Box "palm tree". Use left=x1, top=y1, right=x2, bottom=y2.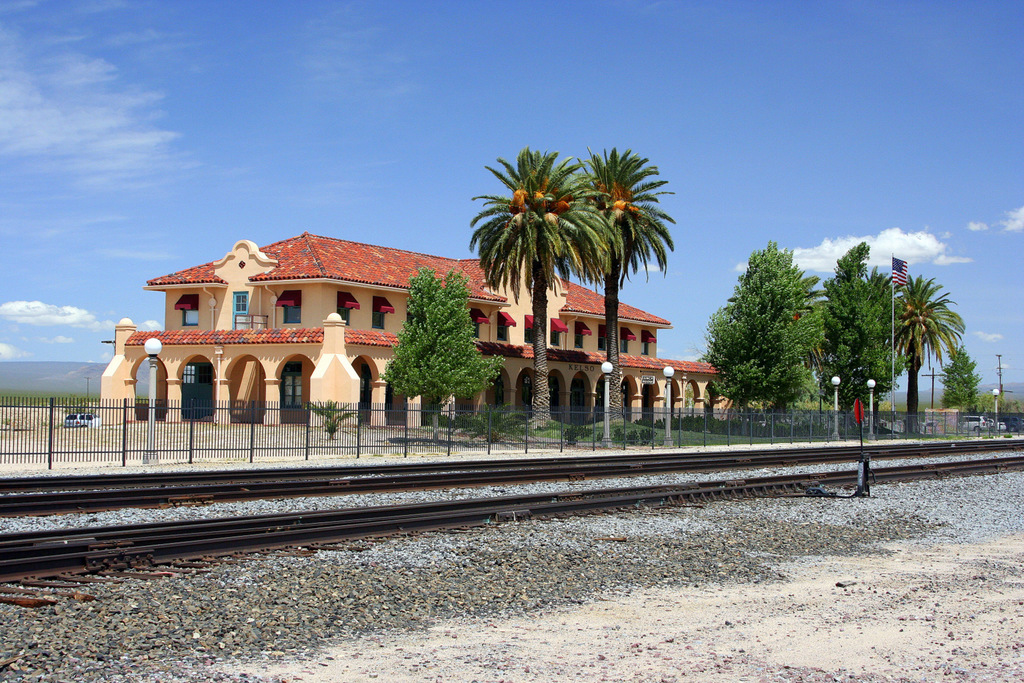
left=883, top=278, right=977, bottom=421.
